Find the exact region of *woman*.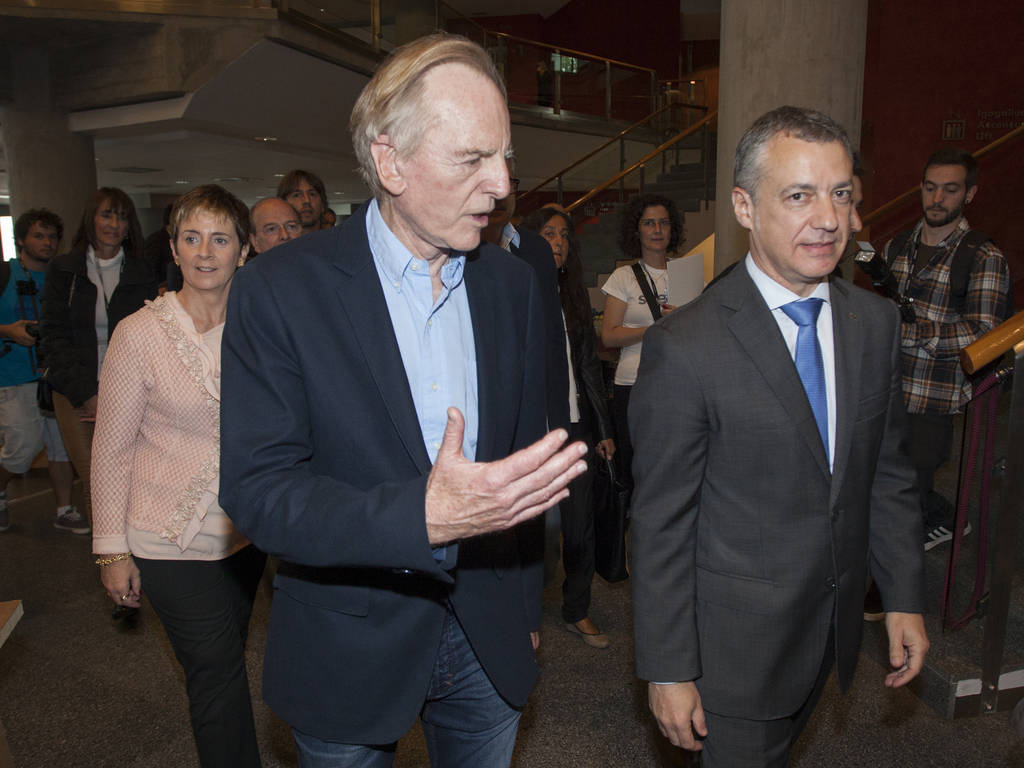
Exact region: 81, 148, 257, 735.
